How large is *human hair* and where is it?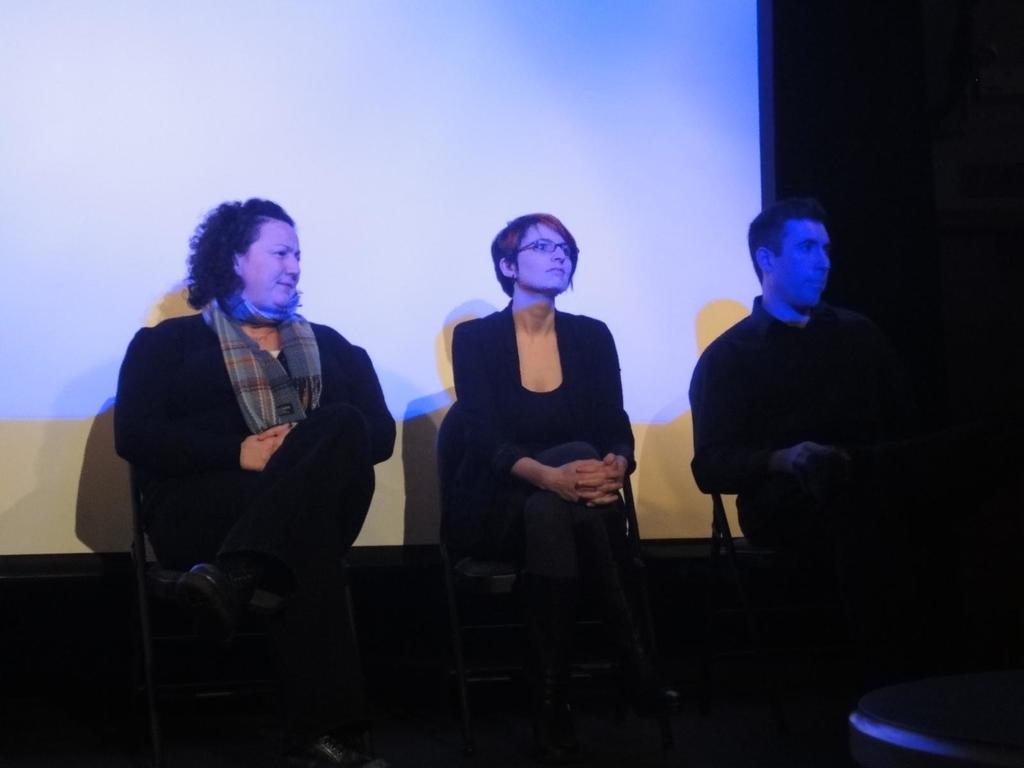
Bounding box: x1=490, y1=216, x2=579, y2=295.
